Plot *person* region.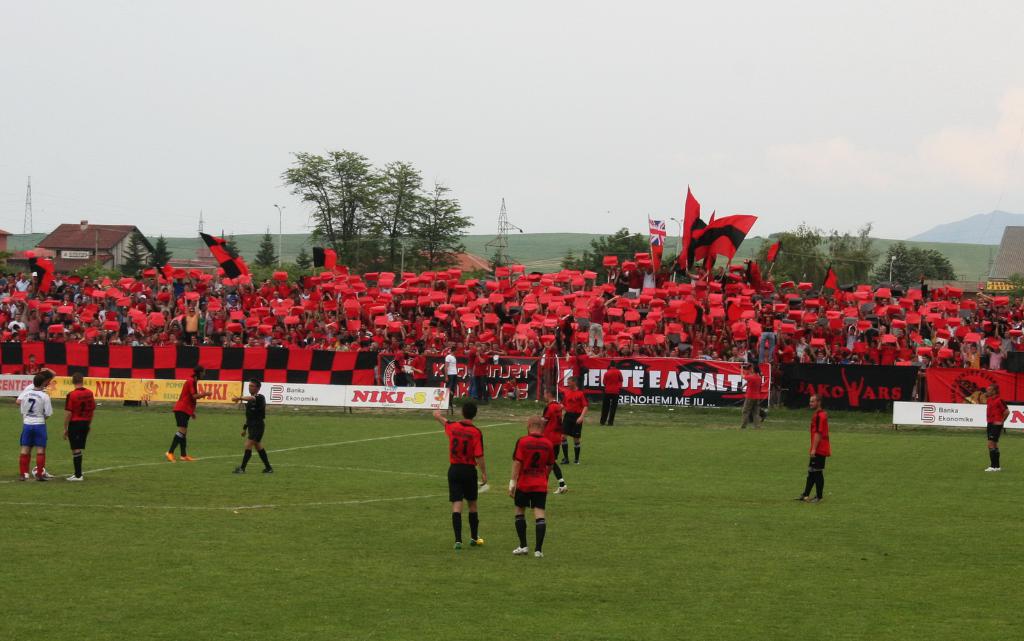
Plotted at detection(541, 388, 566, 487).
